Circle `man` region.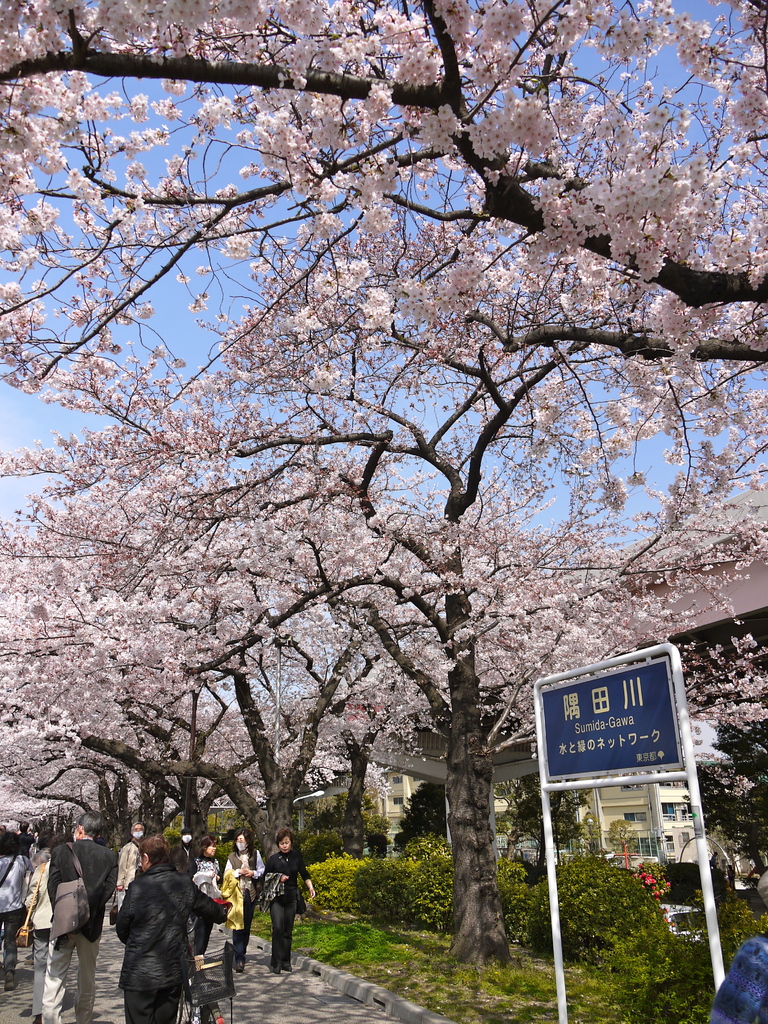
Region: {"x1": 45, "y1": 805, "x2": 121, "y2": 1023}.
